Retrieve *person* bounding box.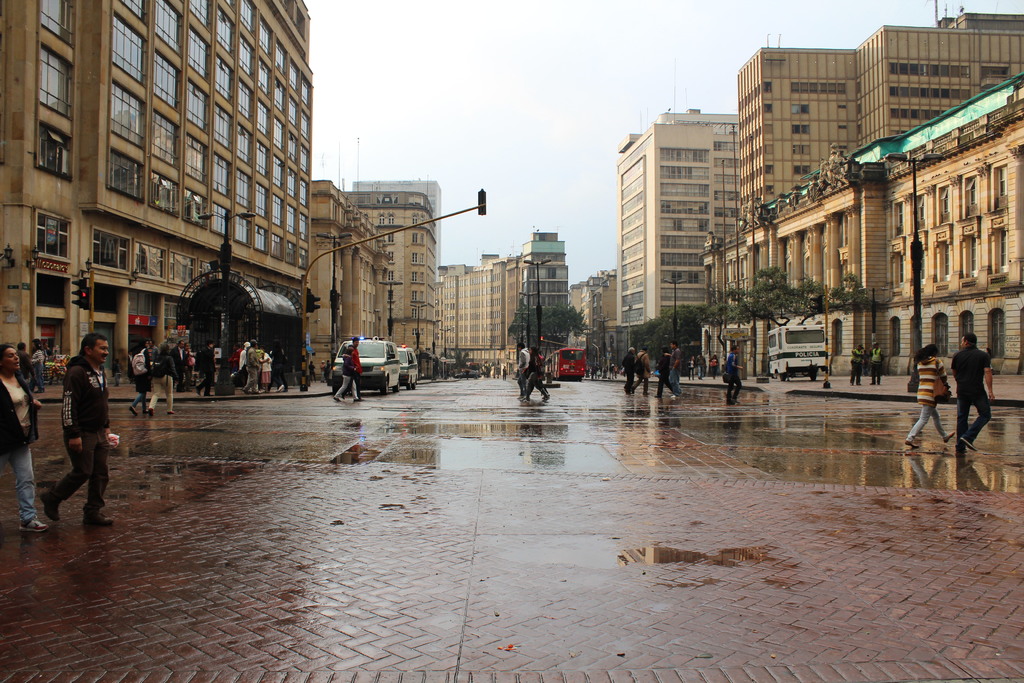
Bounding box: (x1=112, y1=356, x2=124, y2=388).
